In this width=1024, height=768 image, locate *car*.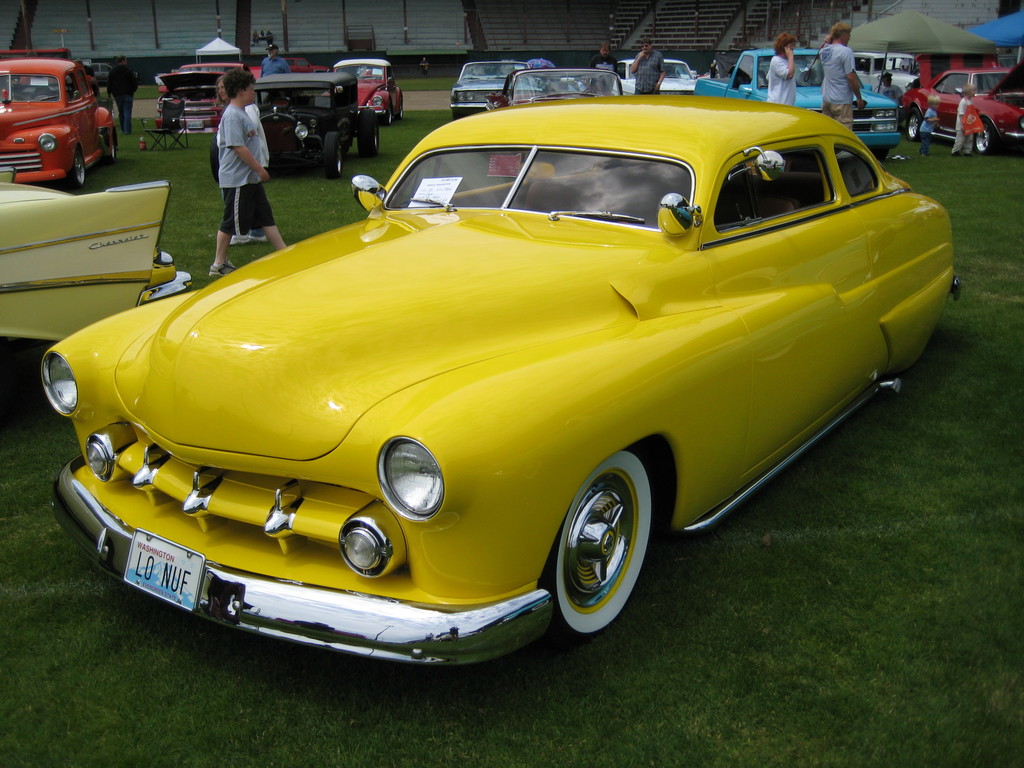
Bounding box: crop(495, 64, 597, 111).
